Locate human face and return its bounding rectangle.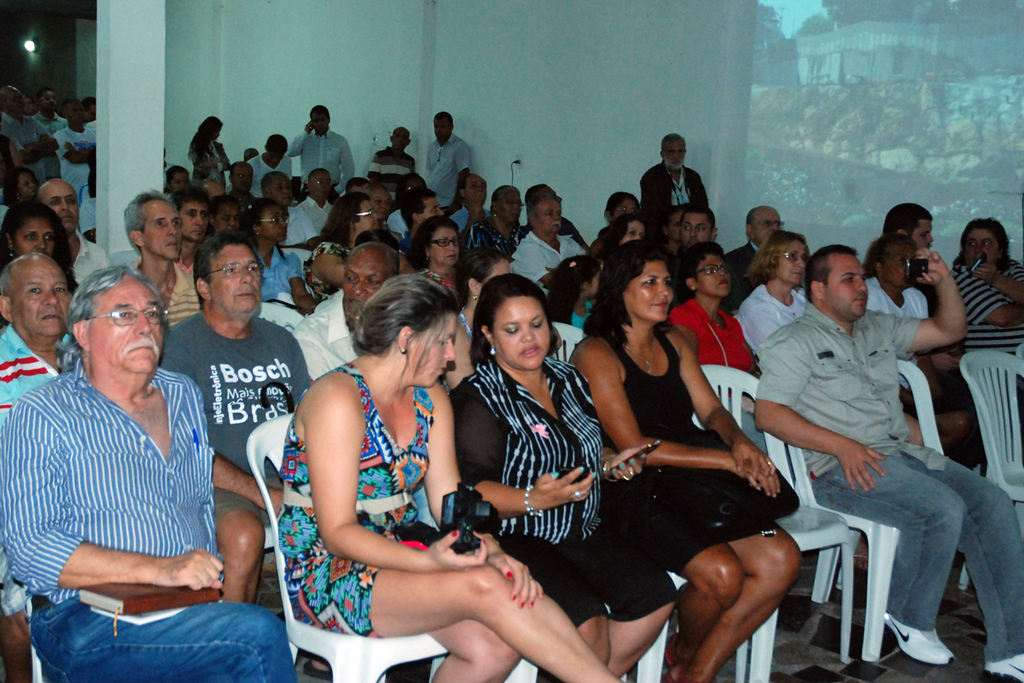
Rect(17, 172, 41, 198).
